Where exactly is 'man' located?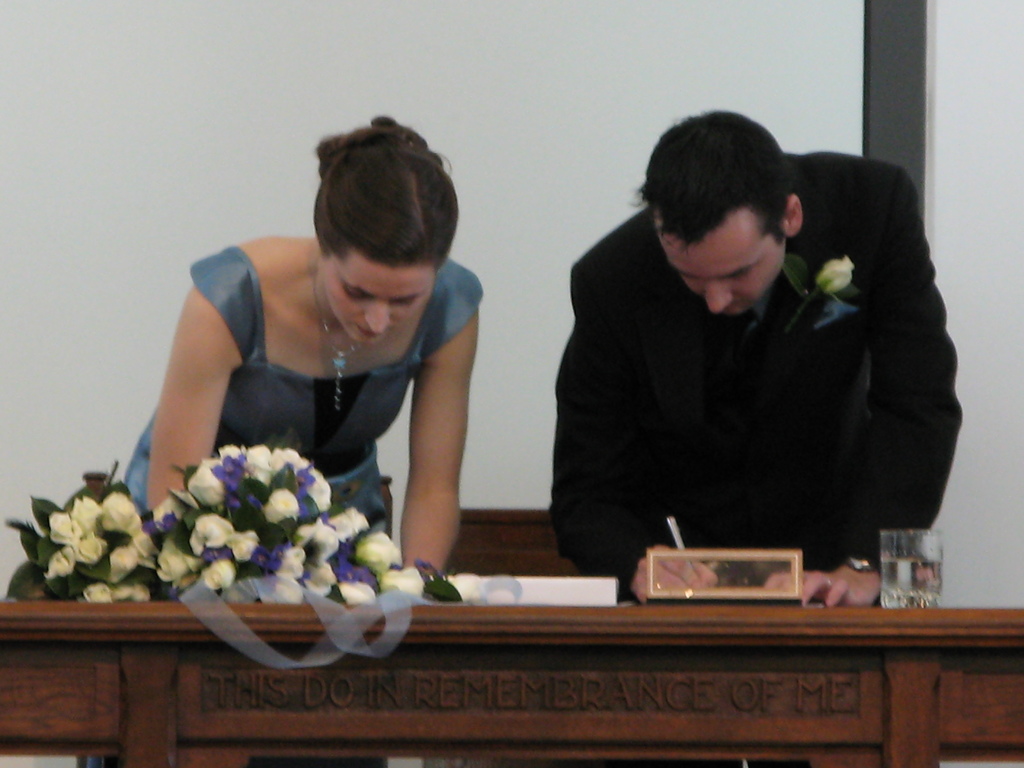
Its bounding box is pyautogui.locateOnScreen(539, 124, 980, 591).
